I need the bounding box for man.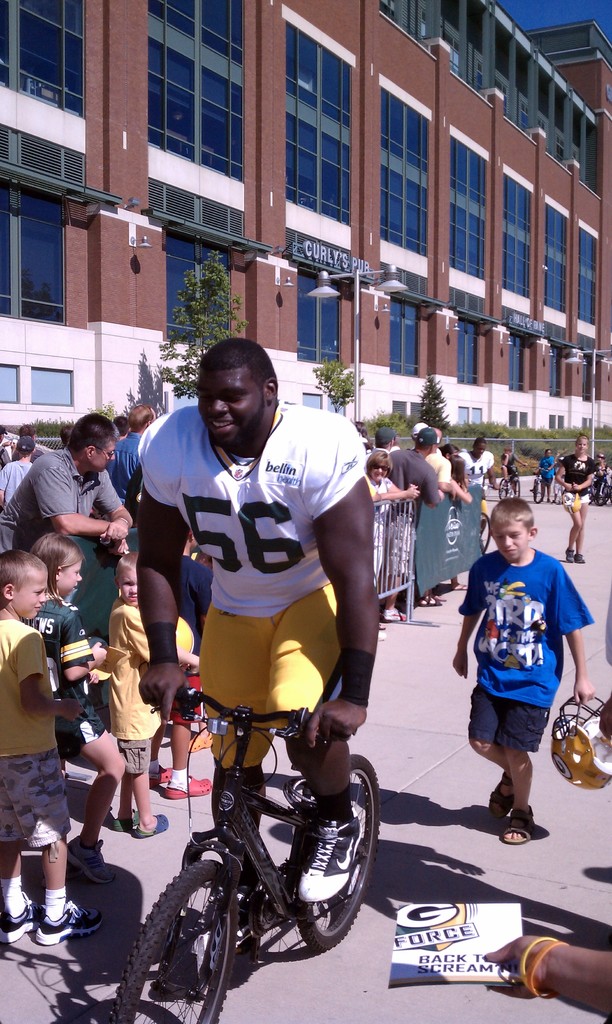
Here it is: pyautogui.locateOnScreen(374, 429, 449, 621).
